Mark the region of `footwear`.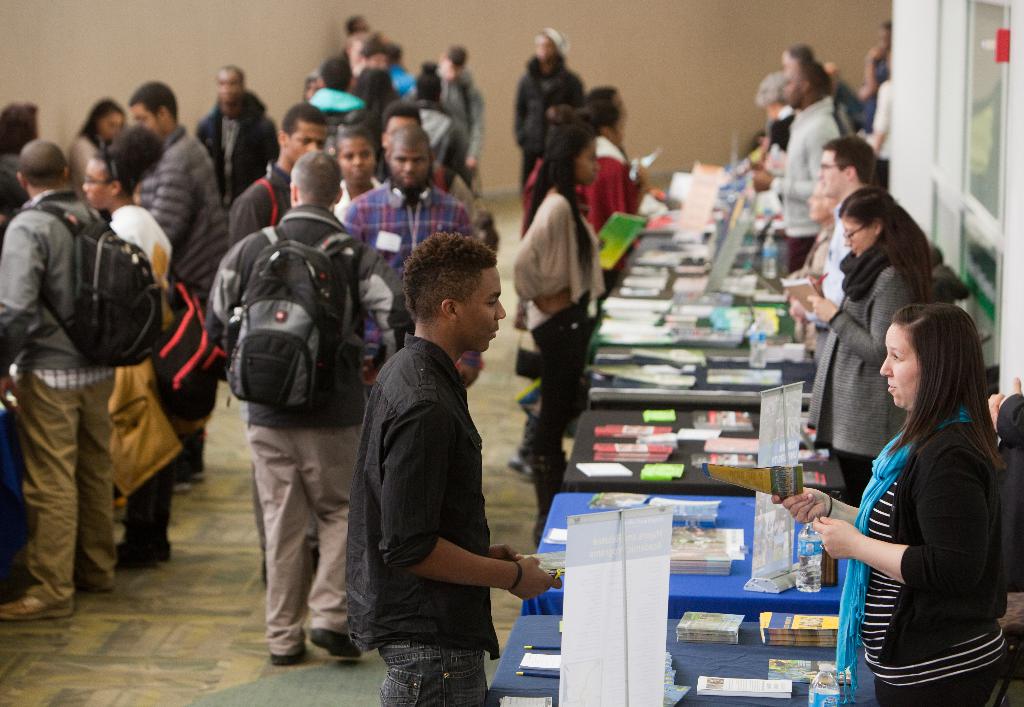
Region: (305, 630, 361, 655).
